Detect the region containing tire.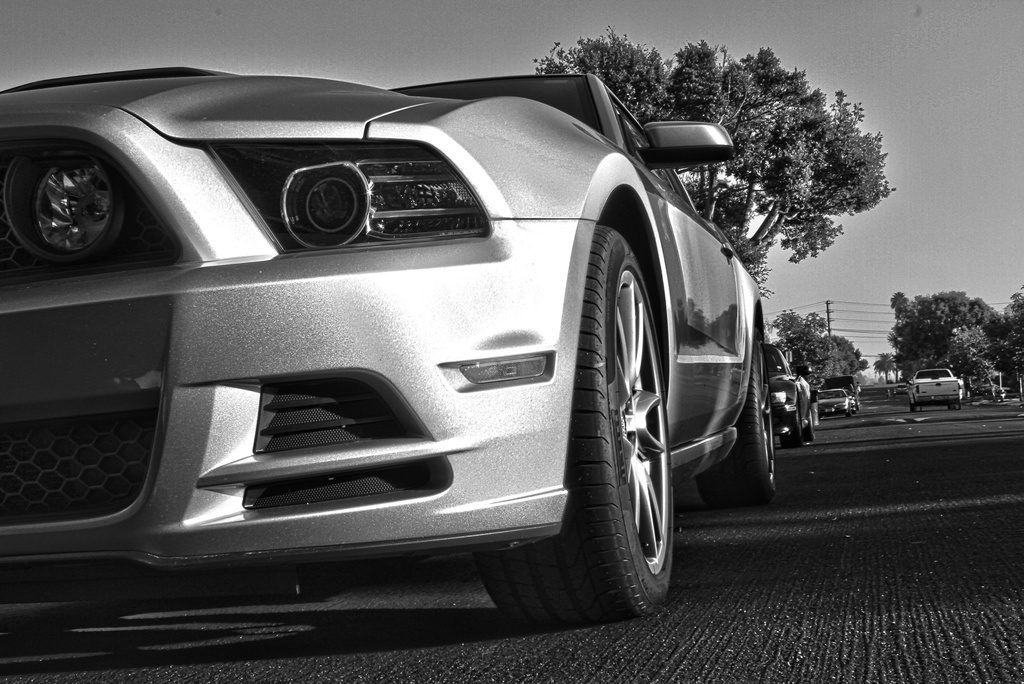
[x1=909, y1=399, x2=917, y2=411].
